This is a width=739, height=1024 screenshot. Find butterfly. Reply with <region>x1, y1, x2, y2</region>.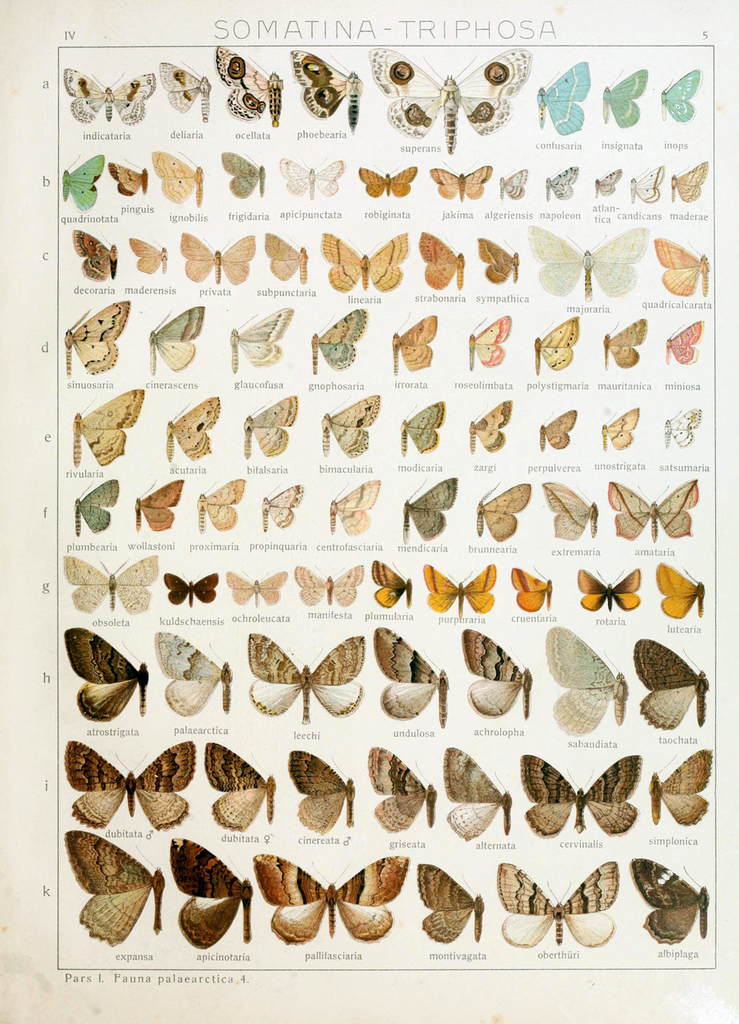
<region>371, 744, 438, 830</region>.
